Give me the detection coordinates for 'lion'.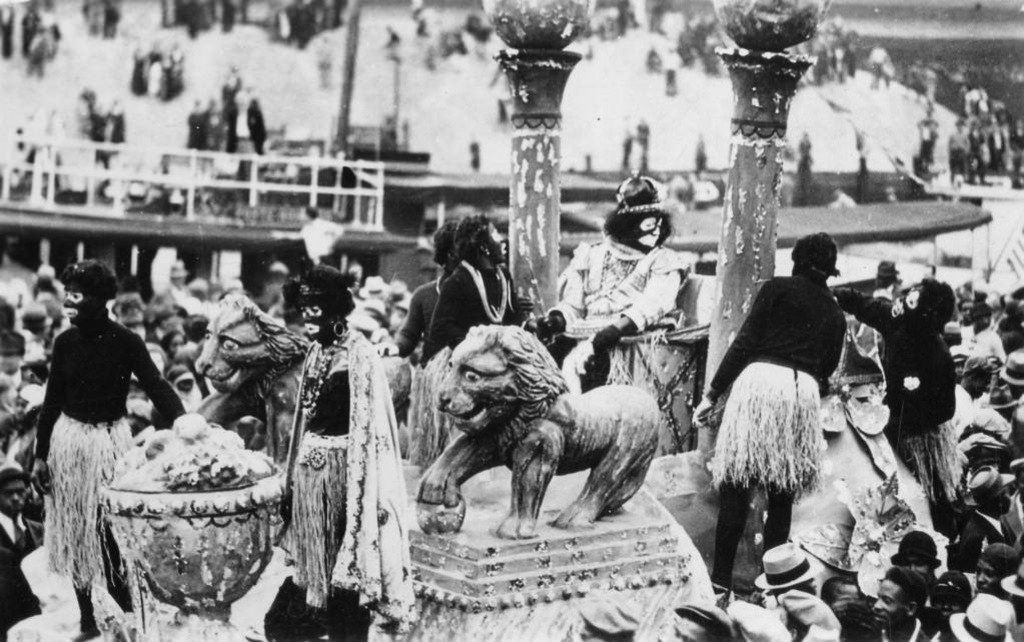
<bbox>195, 297, 416, 468</bbox>.
